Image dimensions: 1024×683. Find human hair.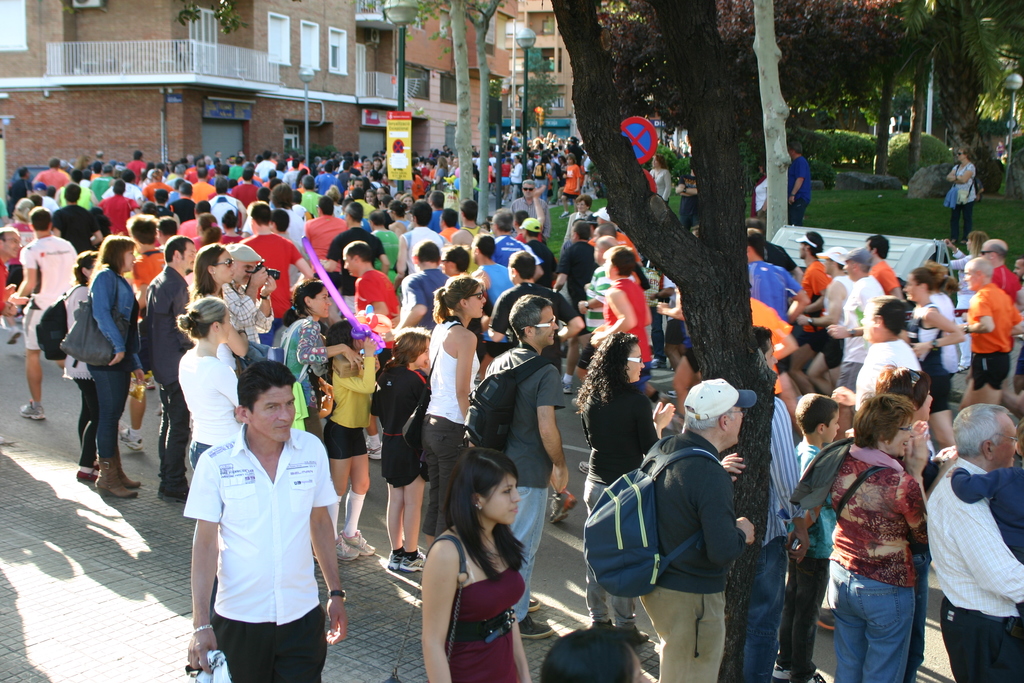
BBox(601, 245, 635, 277).
